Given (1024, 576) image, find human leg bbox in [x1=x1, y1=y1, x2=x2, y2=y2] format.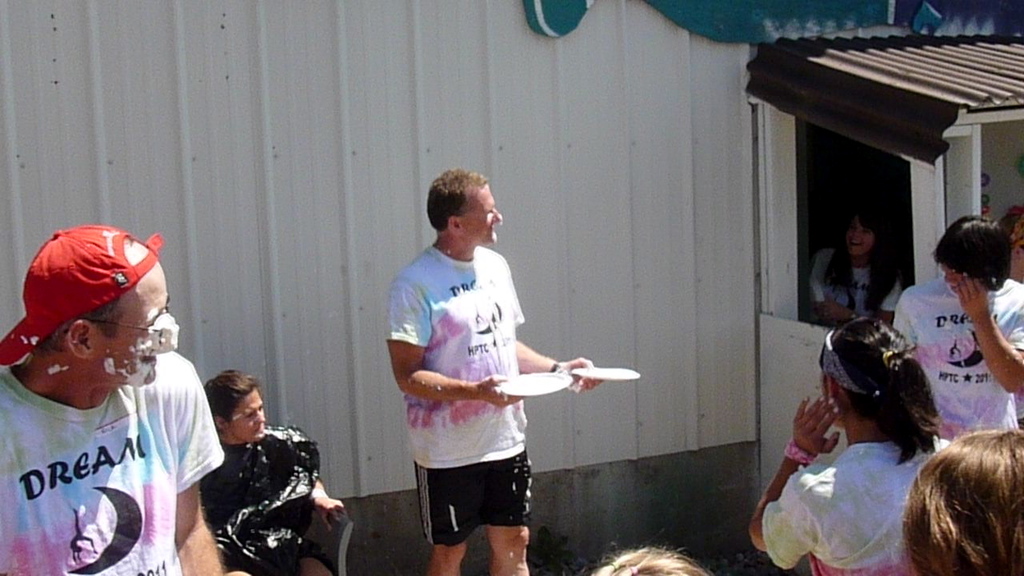
[x1=476, y1=438, x2=531, y2=575].
